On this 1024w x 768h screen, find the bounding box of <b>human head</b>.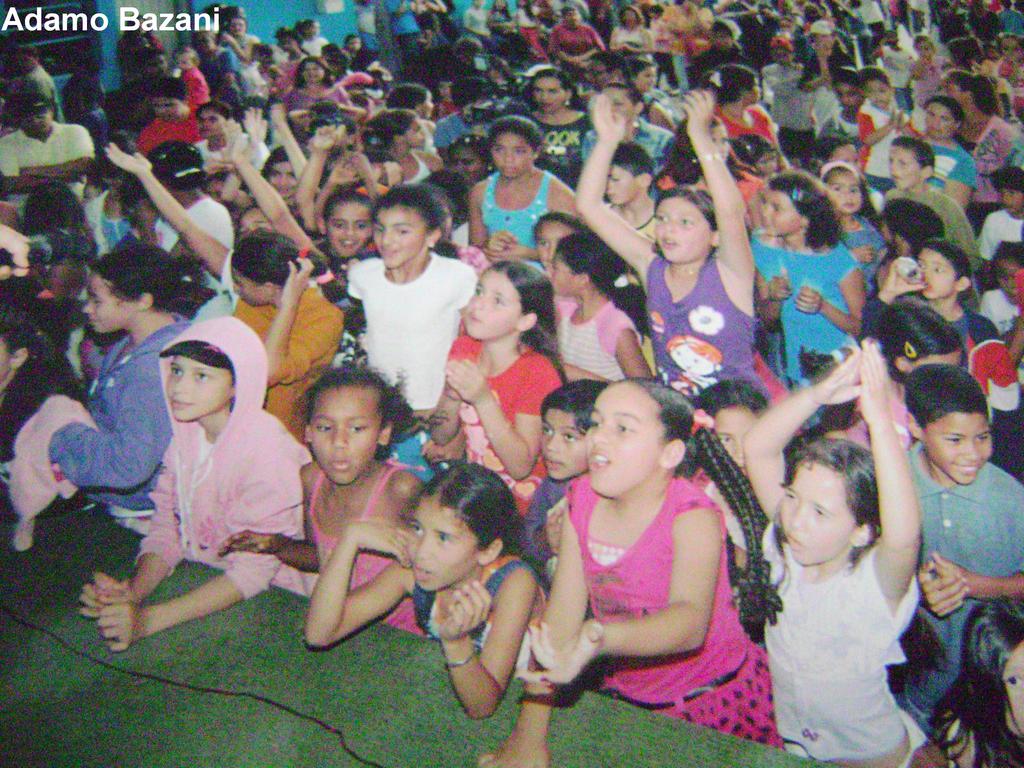
Bounding box: BBox(599, 78, 650, 119).
